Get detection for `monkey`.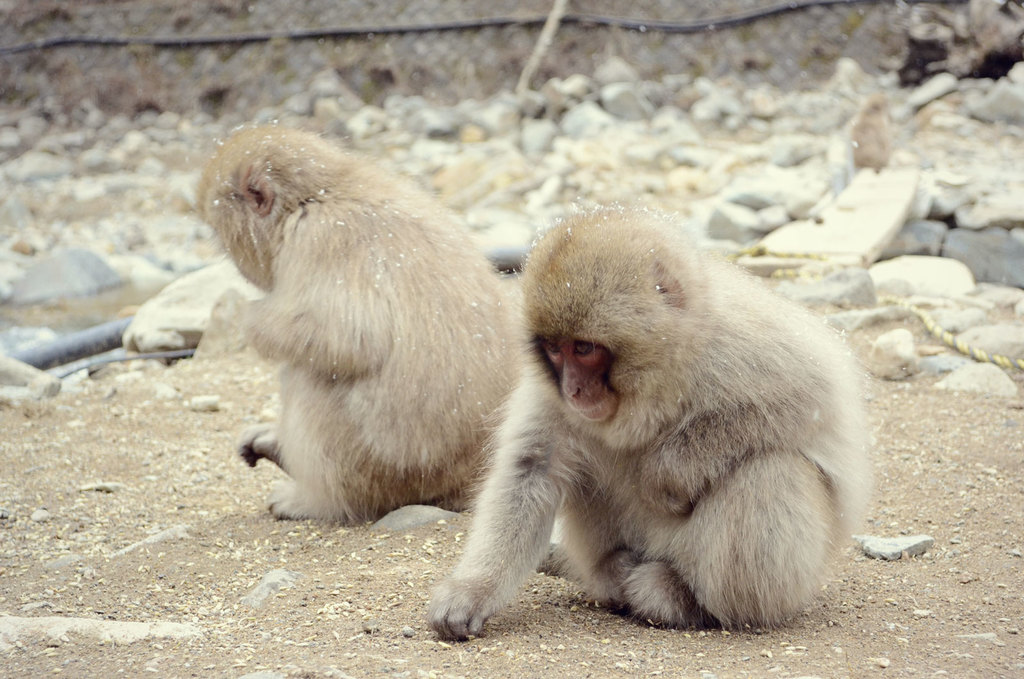
Detection: (421, 205, 869, 628).
